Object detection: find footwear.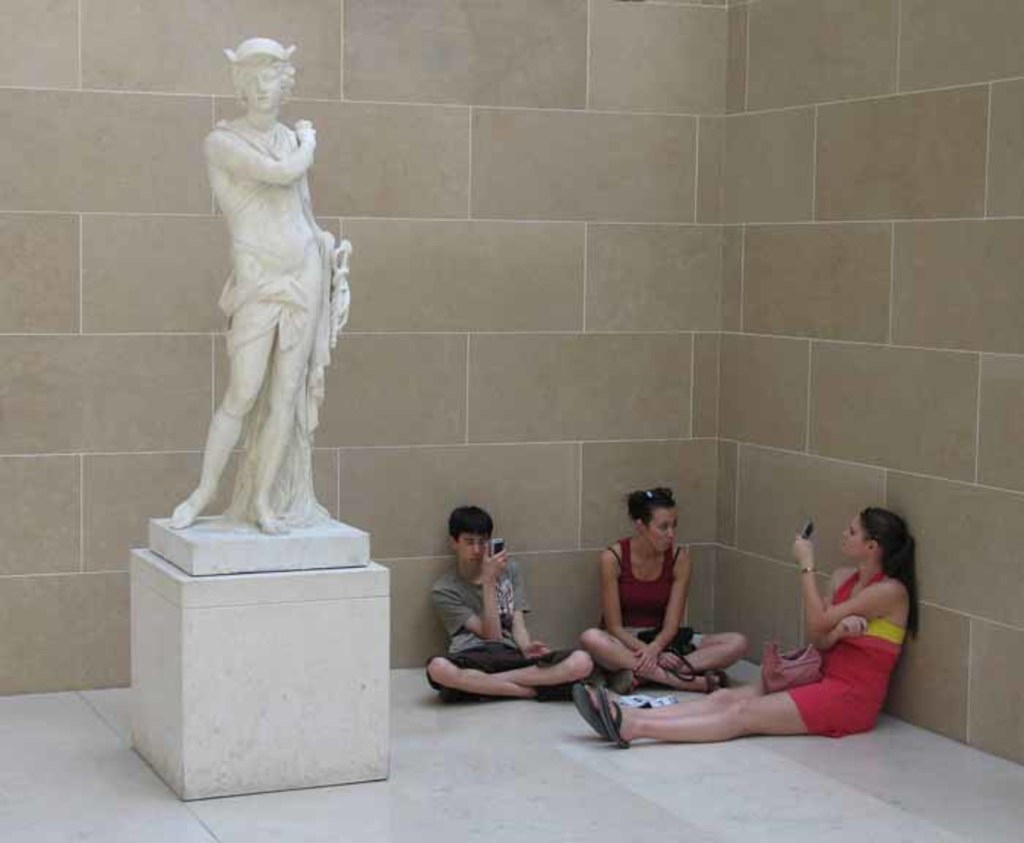
select_region(572, 682, 611, 741).
